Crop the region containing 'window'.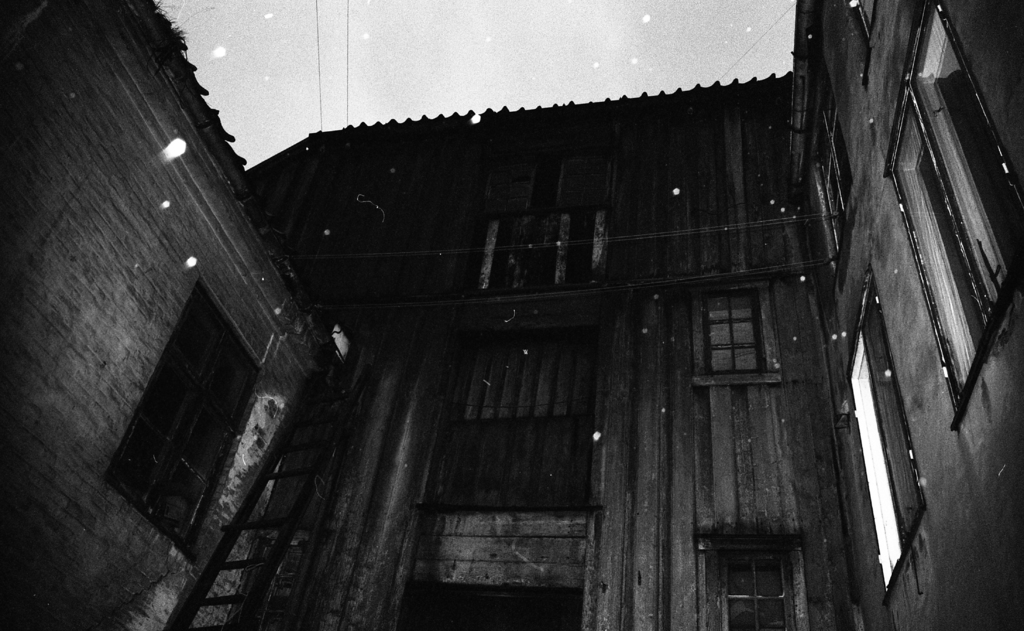
Crop region: bbox(394, 584, 582, 630).
